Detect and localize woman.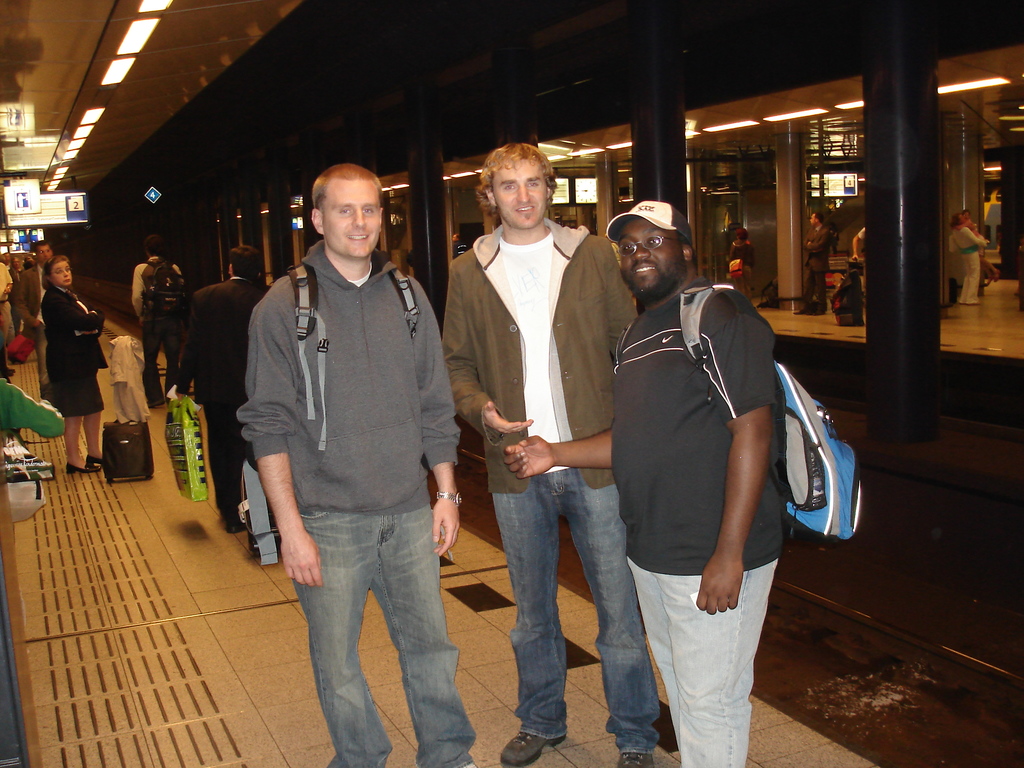
Localized at <box>40,255,108,472</box>.
